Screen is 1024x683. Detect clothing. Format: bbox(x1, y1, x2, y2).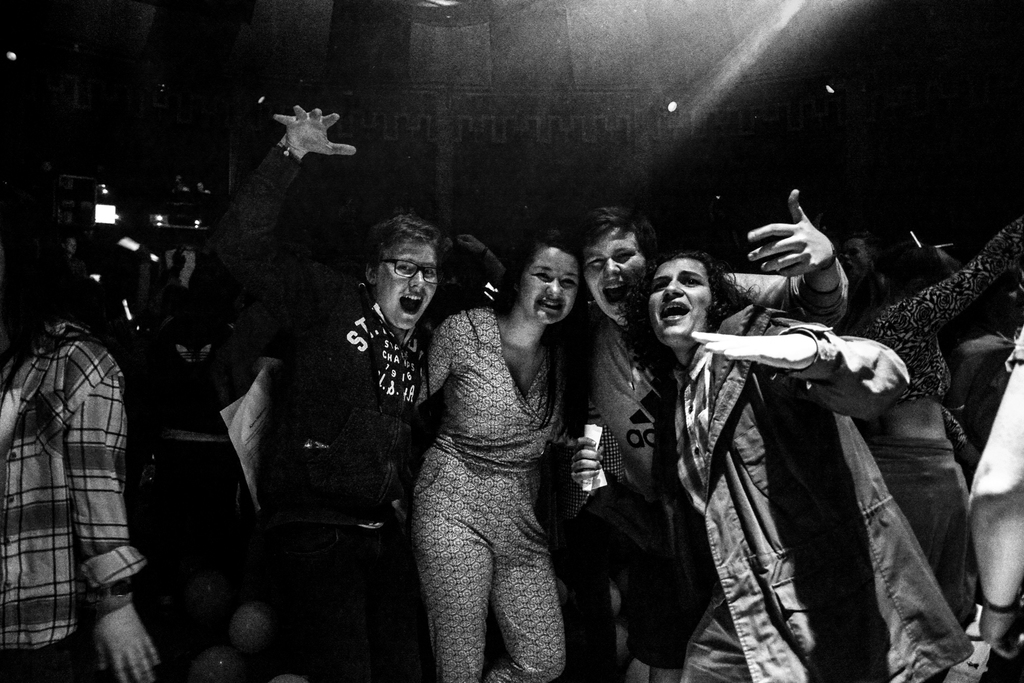
bbox(863, 434, 974, 625).
